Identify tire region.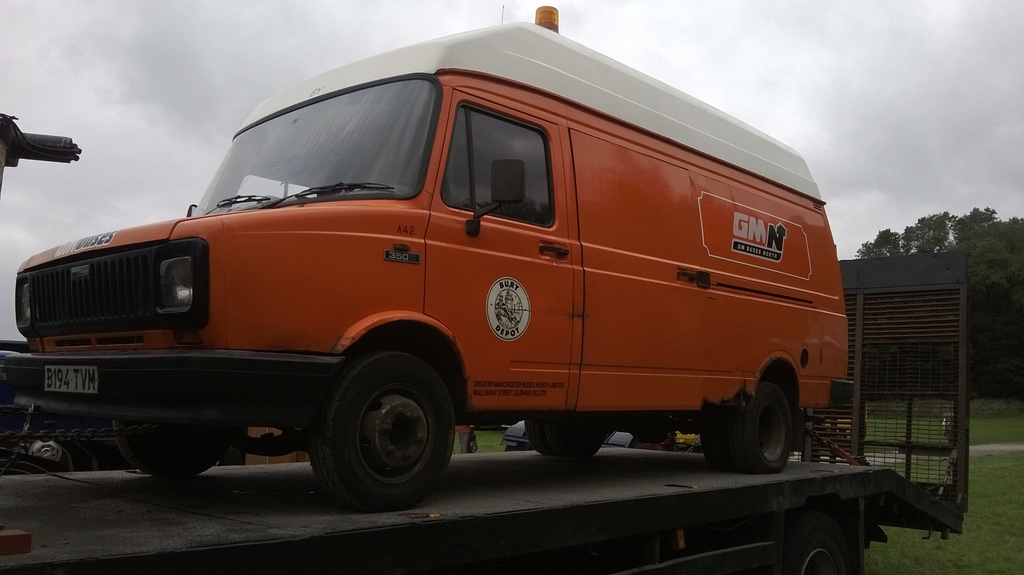
Region: bbox=[765, 514, 860, 574].
